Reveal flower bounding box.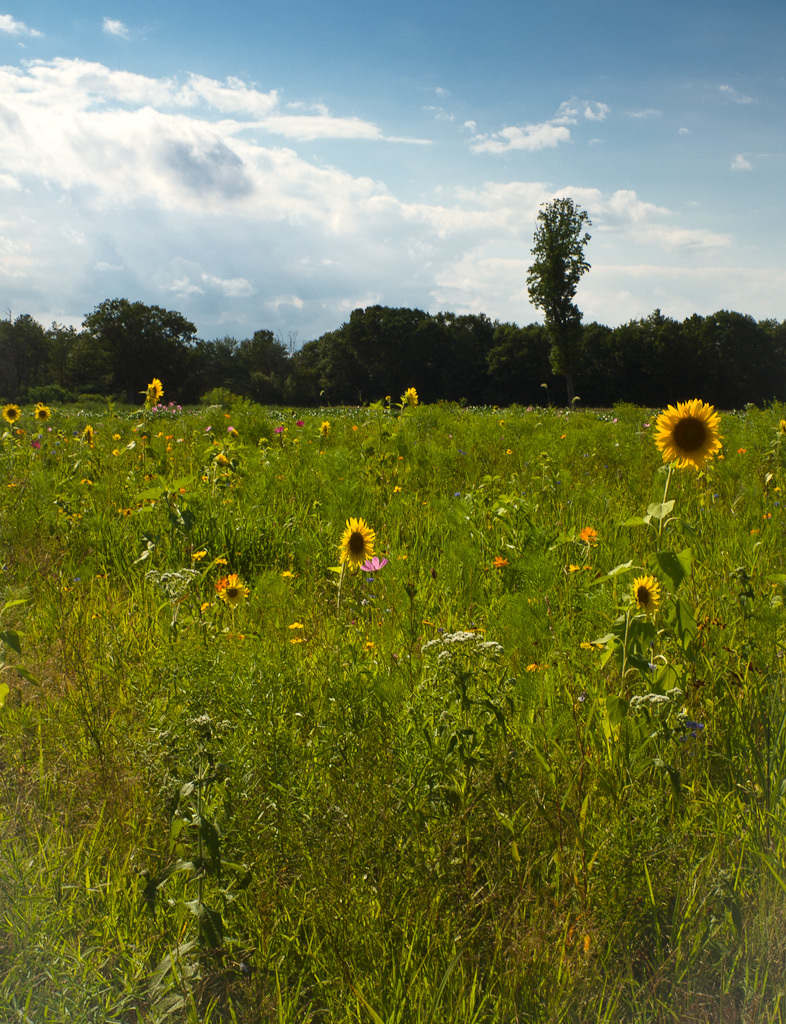
Revealed: bbox(490, 558, 511, 570).
